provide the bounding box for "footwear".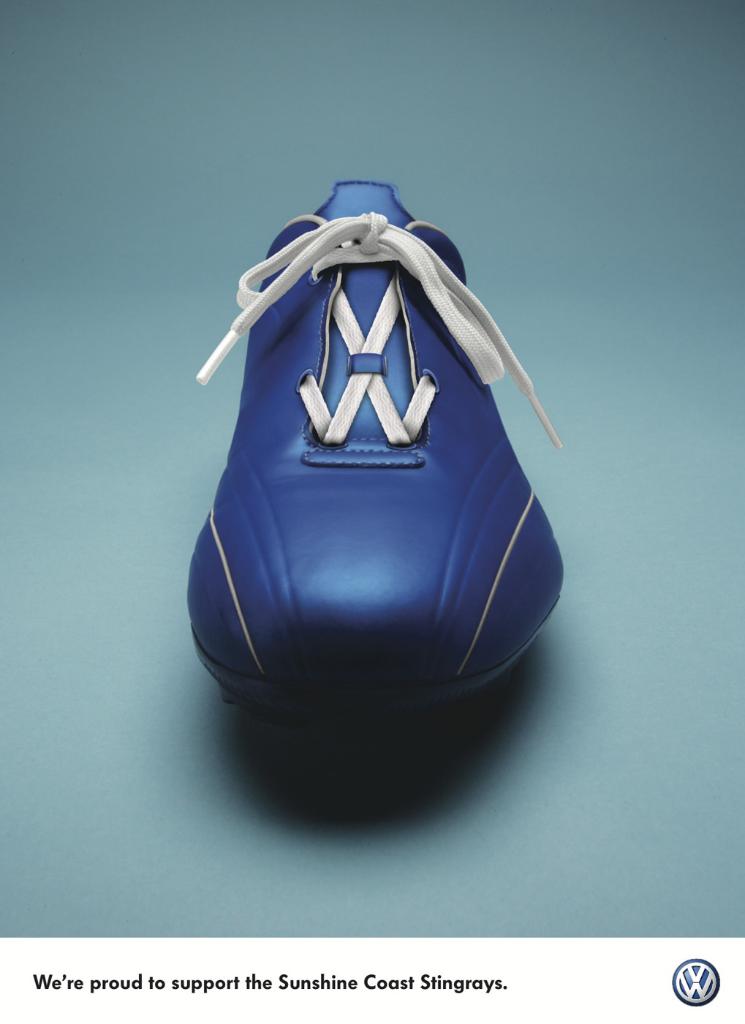
<bbox>197, 185, 544, 785</bbox>.
